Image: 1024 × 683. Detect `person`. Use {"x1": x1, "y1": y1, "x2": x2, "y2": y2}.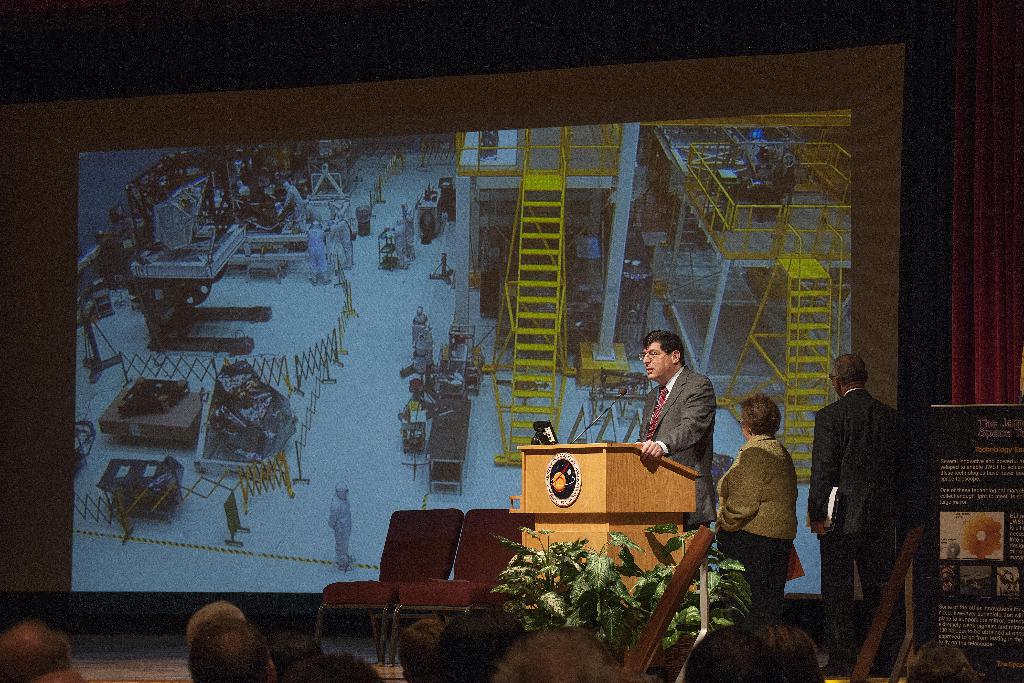
{"x1": 335, "y1": 210, "x2": 366, "y2": 276}.
